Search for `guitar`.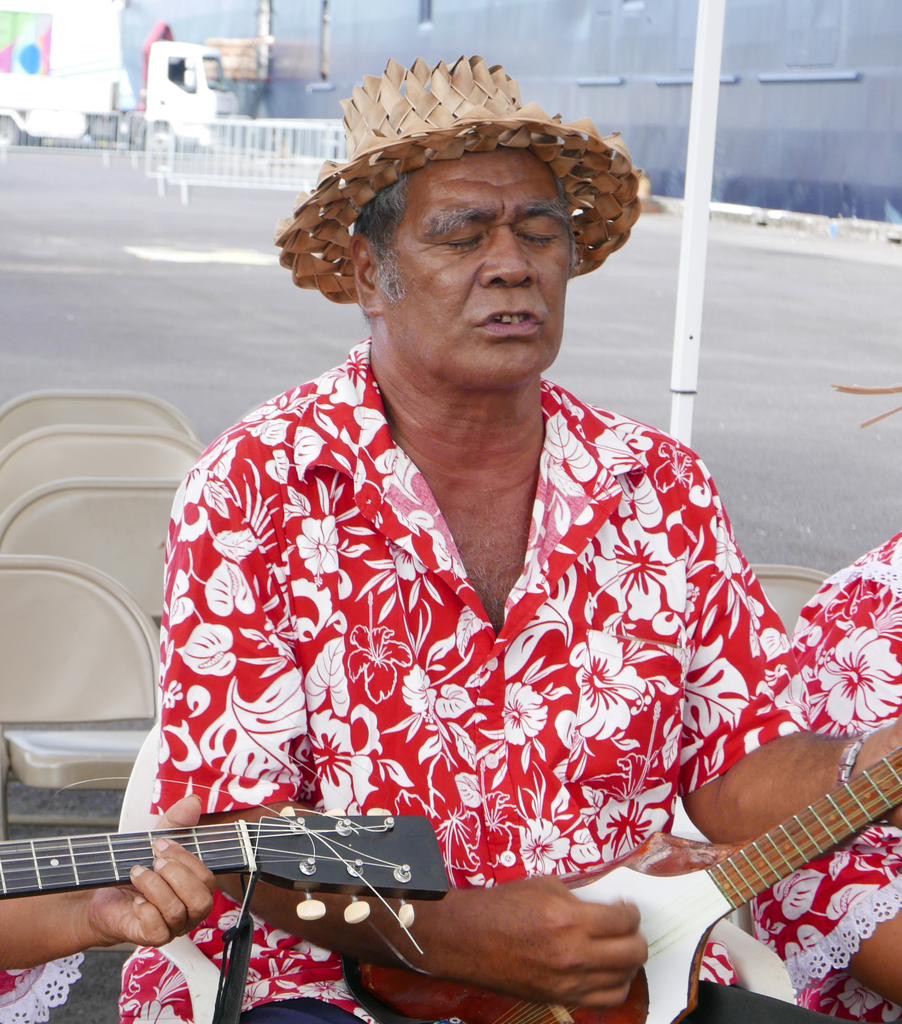
Found at 378 736 901 1023.
